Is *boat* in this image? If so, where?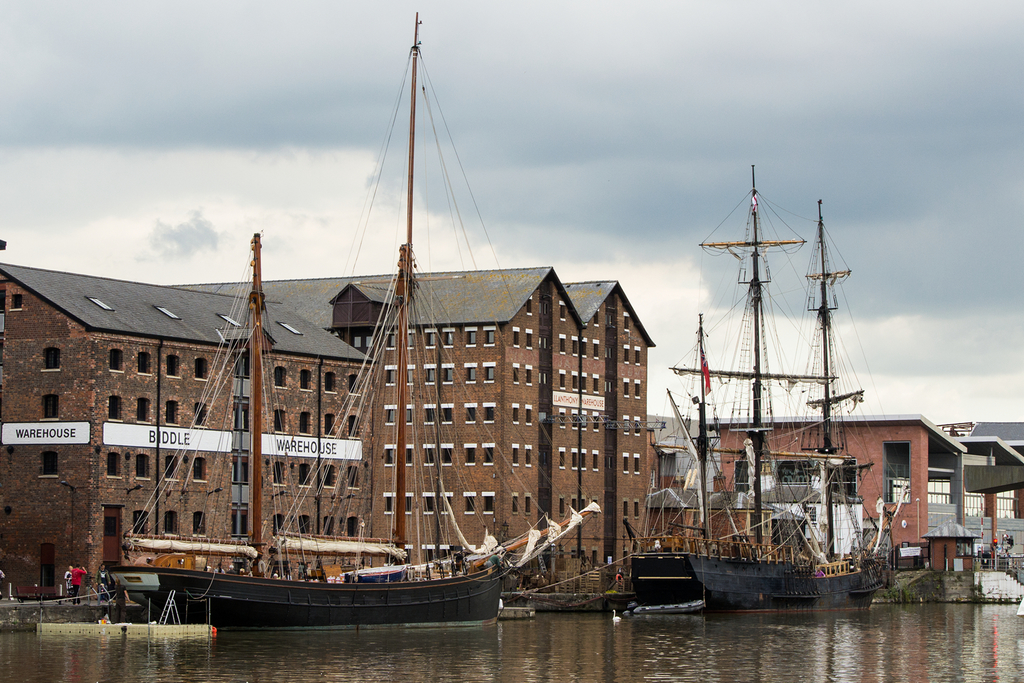
Yes, at region(267, 12, 593, 584).
